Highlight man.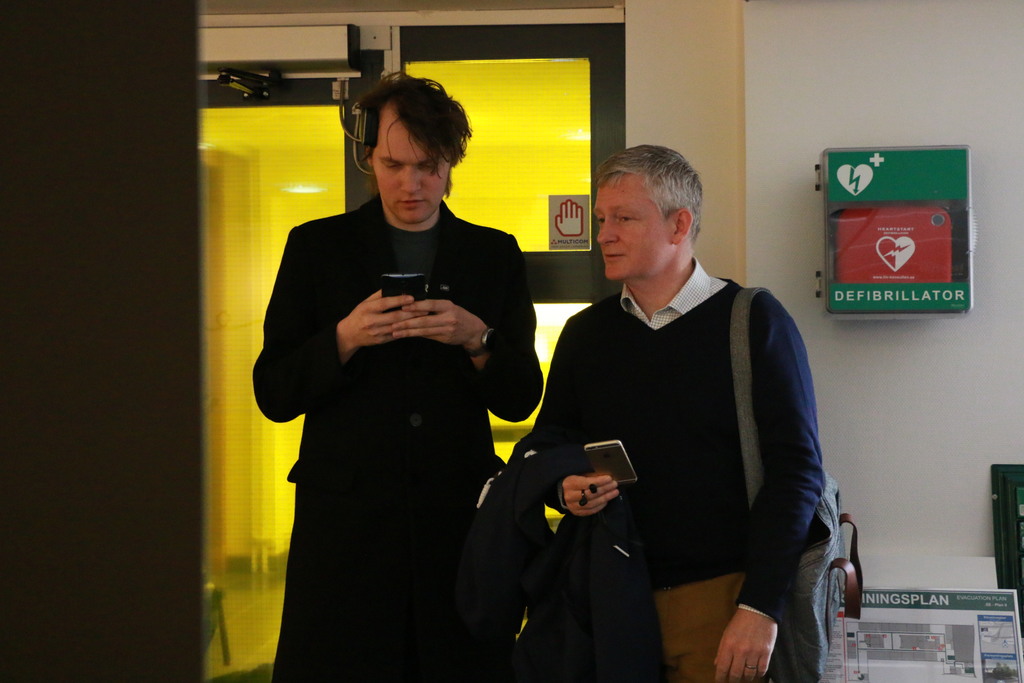
Highlighted region: [242,70,547,682].
